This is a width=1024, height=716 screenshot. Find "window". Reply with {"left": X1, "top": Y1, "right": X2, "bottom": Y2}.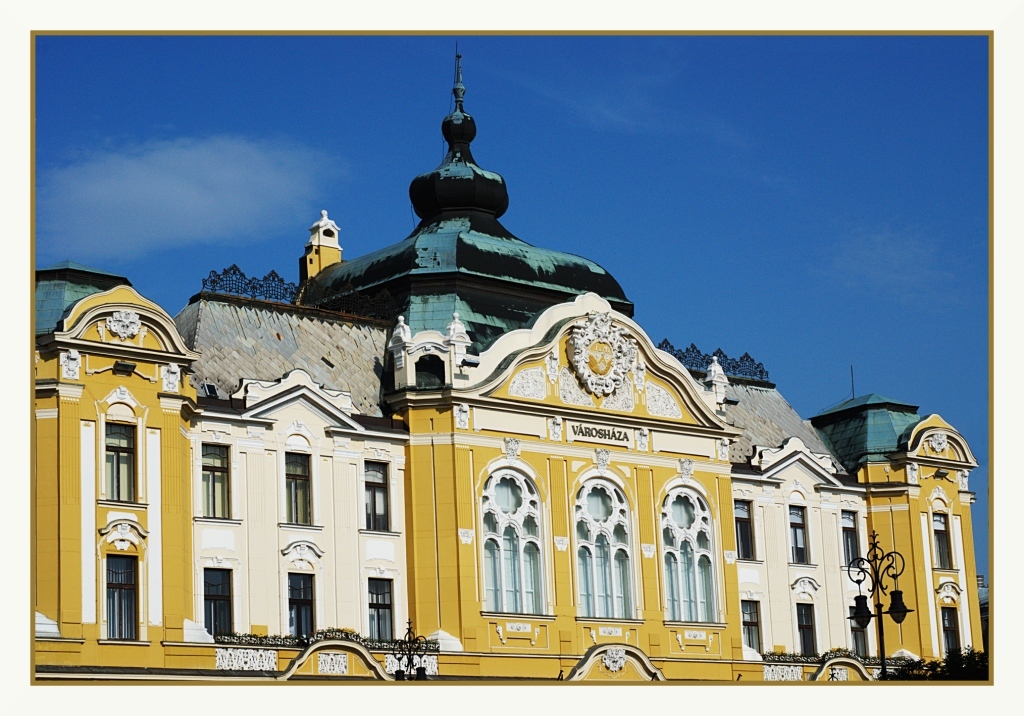
{"left": 366, "top": 577, "right": 394, "bottom": 645}.
